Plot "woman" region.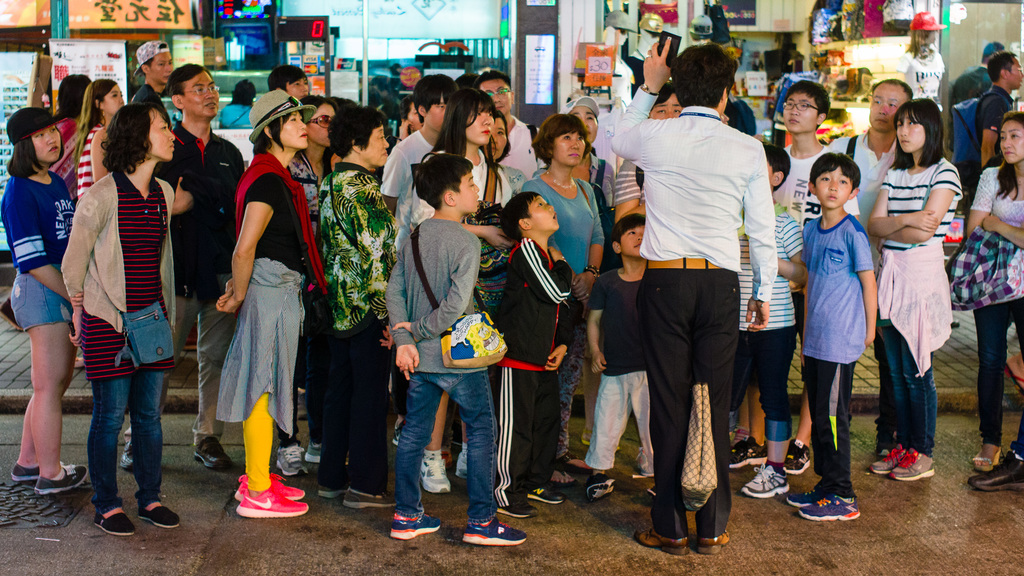
Plotted at l=966, t=110, r=1023, b=473.
